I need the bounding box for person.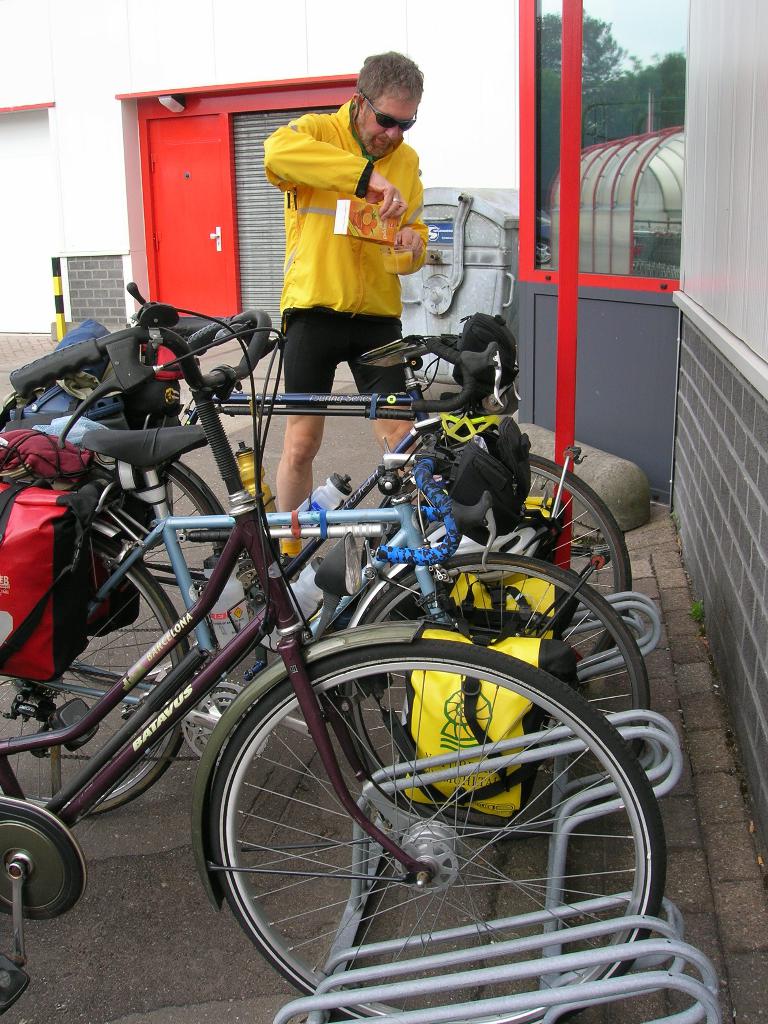
Here it is: pyautogui.locateOnScreen(239, 44, 440, 592).
